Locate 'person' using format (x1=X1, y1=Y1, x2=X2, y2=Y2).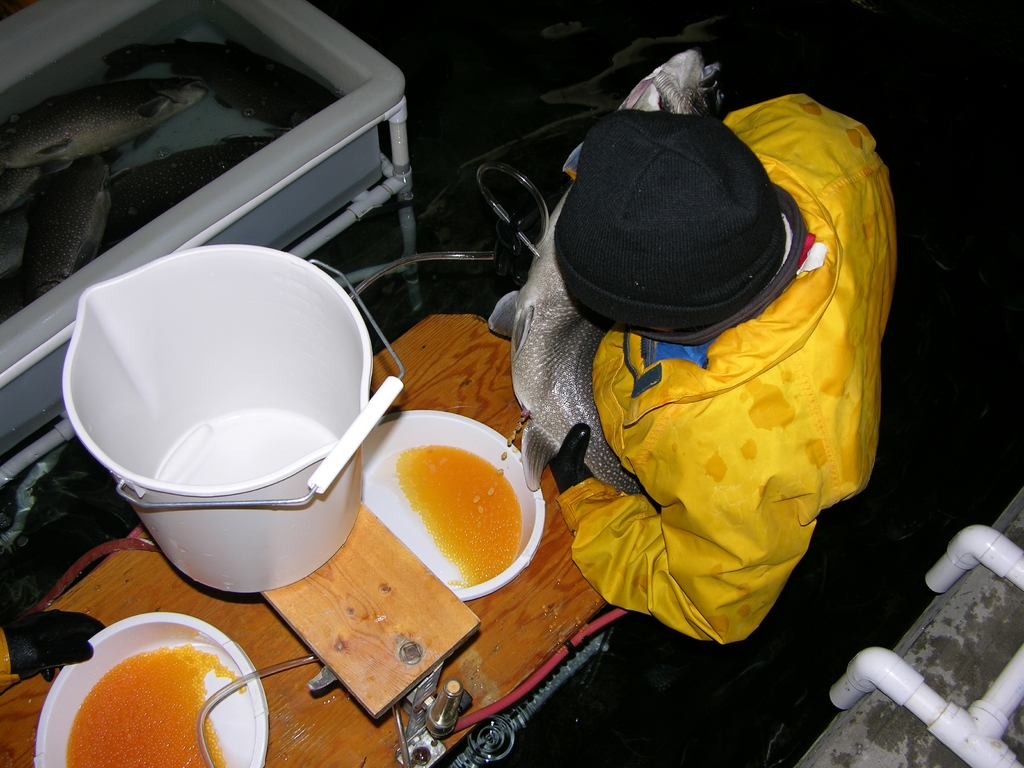
(x1=543, y1=84, x2=904, y2=652).
